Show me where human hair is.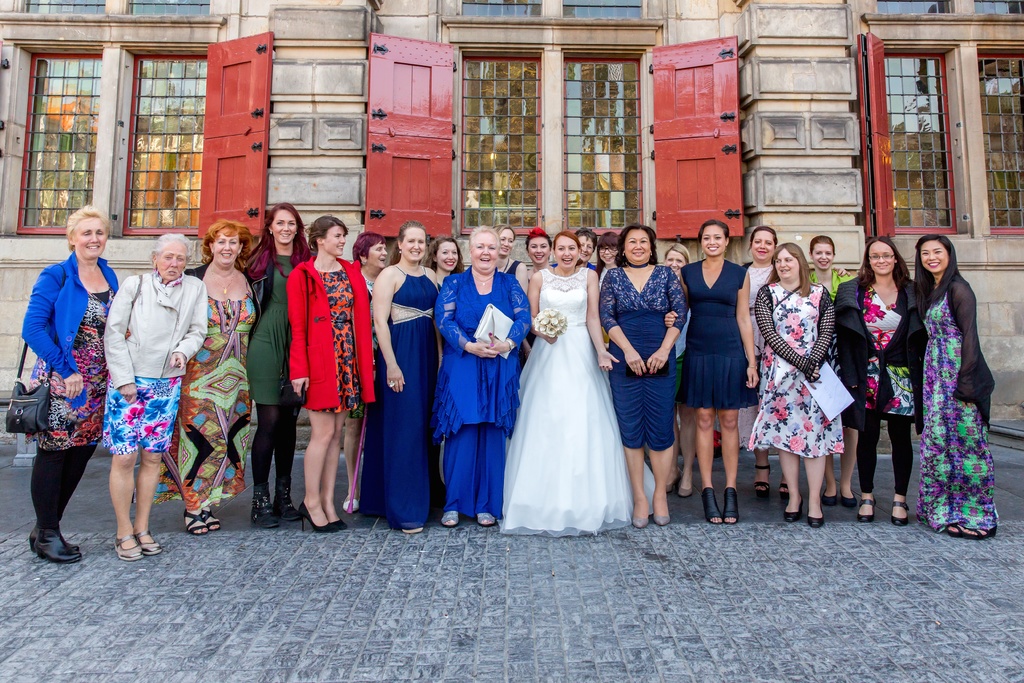
human hair is at <bbox>525, 228, 552, 256</bbox>.
